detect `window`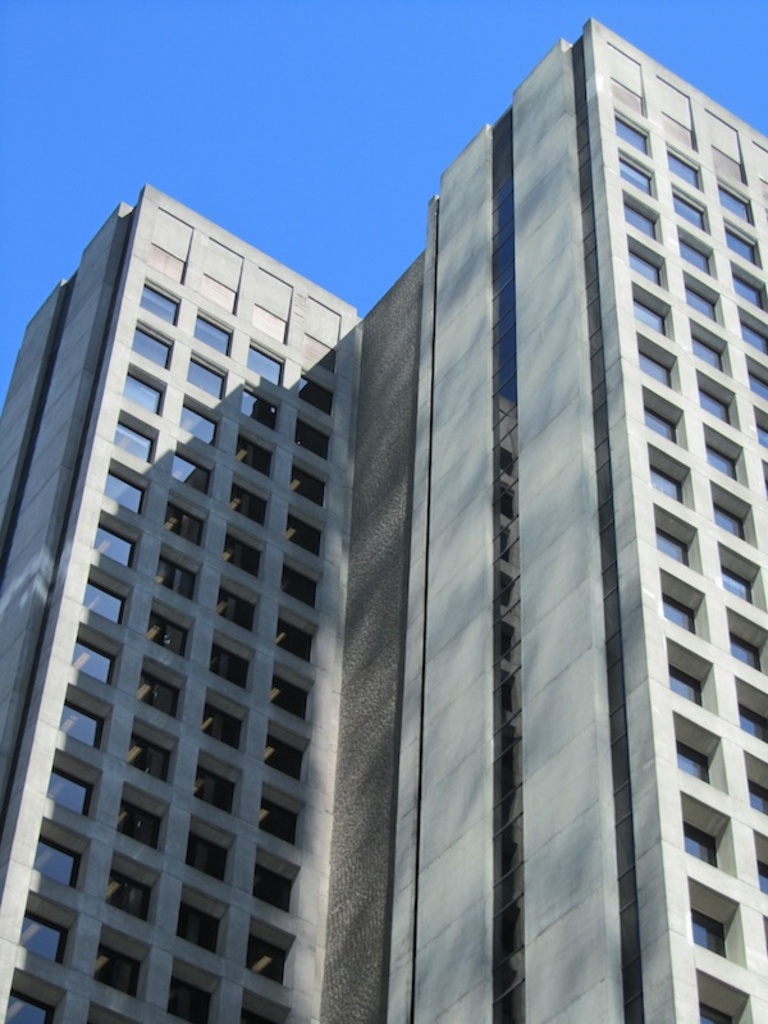
[690,801,733,869]
